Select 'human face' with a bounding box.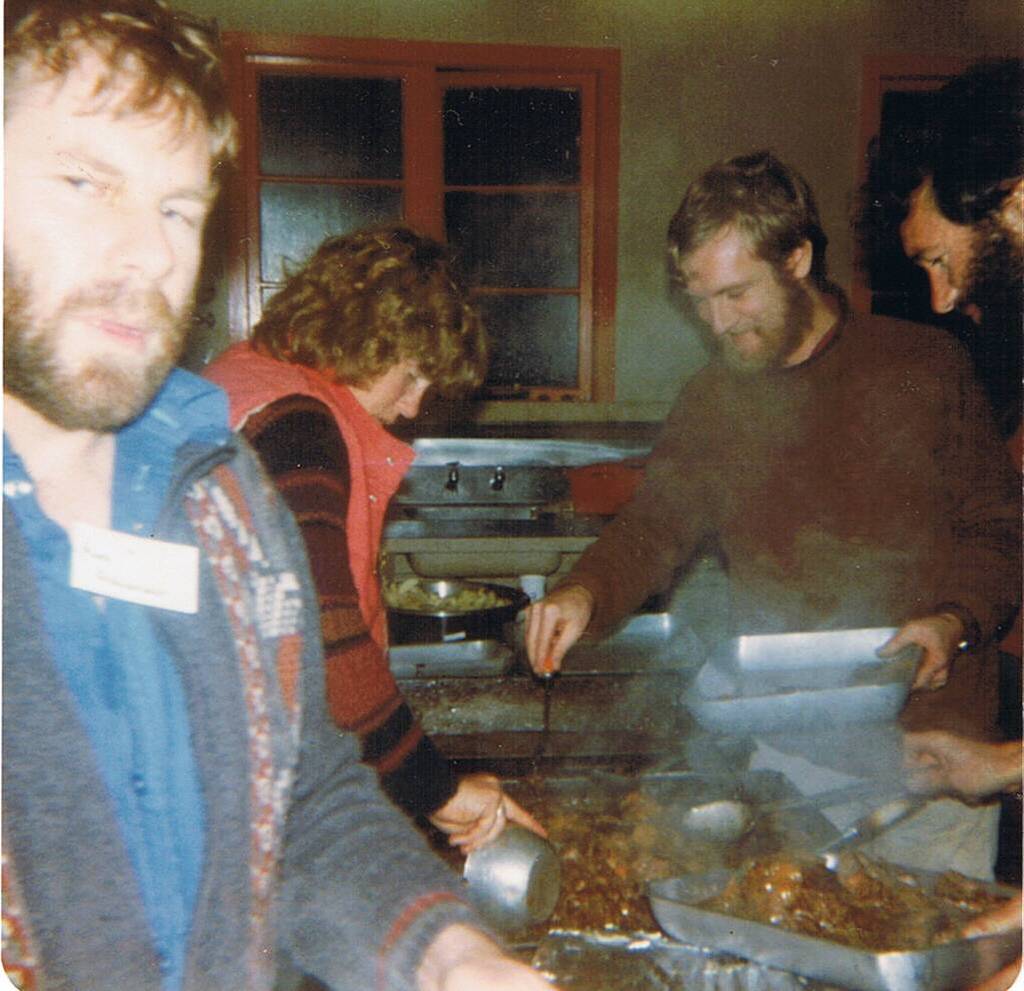
box(0, 57, 216, 427).
